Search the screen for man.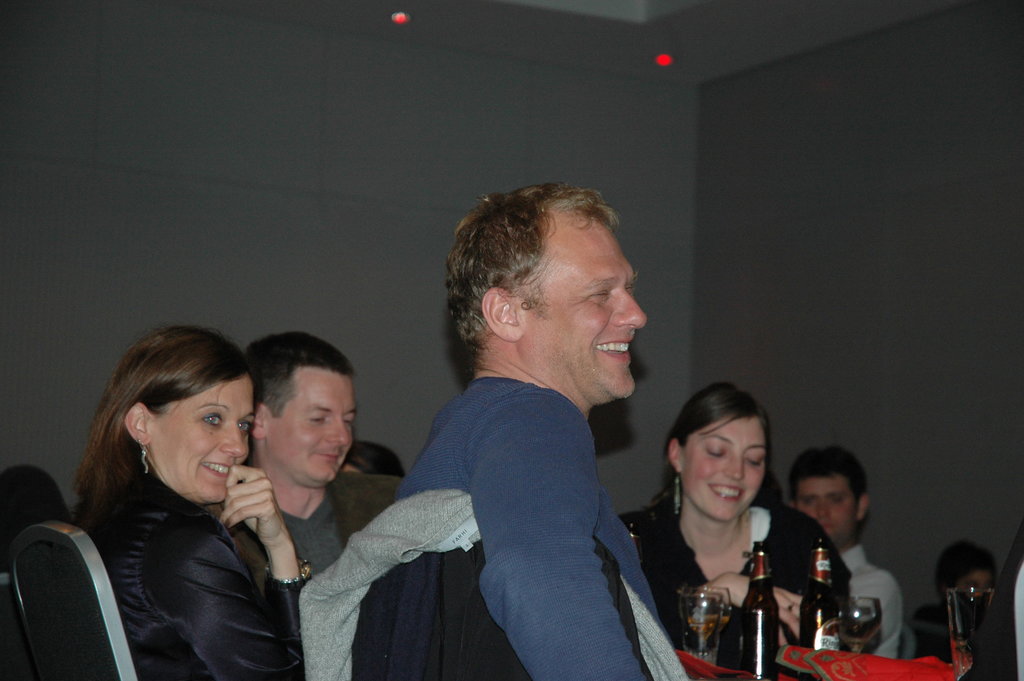
Found at crop(240, 325, 434, 680).
